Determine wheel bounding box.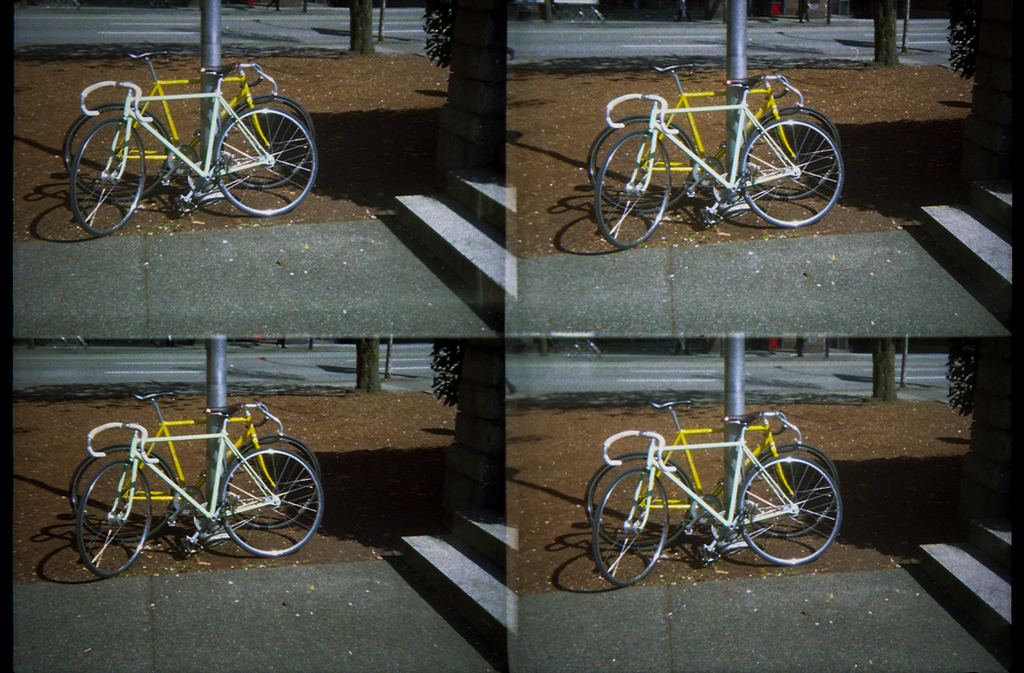
Determined: <box>70,437,176,536</box>.
